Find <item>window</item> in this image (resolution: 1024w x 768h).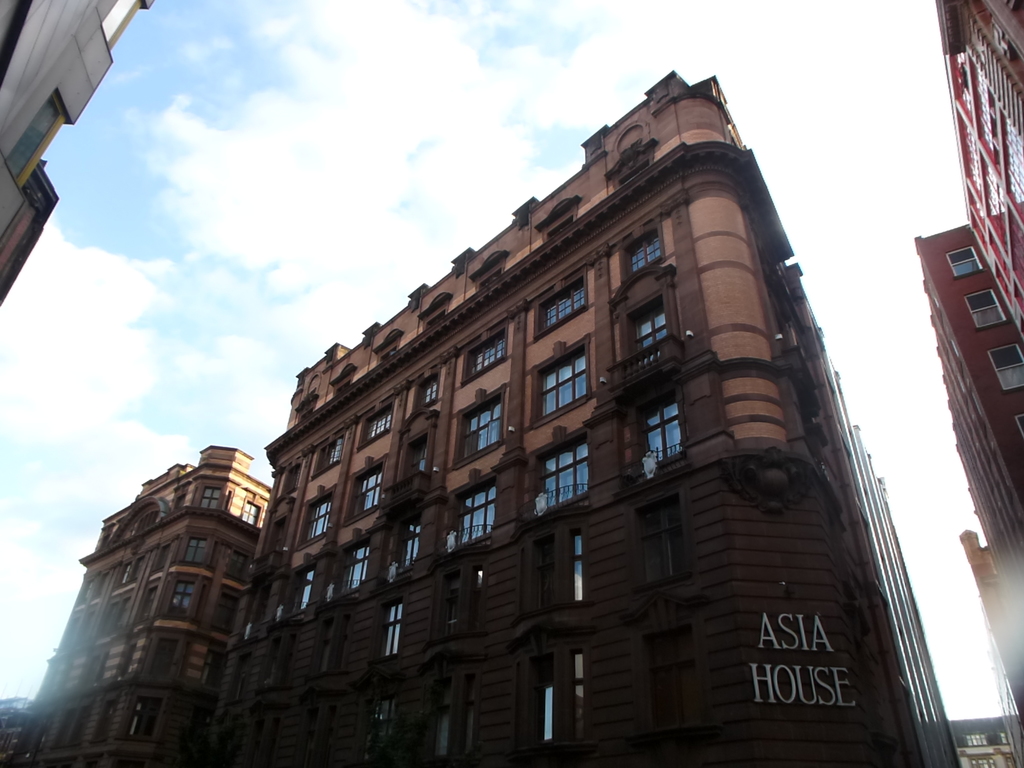
detection(634, 493, 697, 587).
